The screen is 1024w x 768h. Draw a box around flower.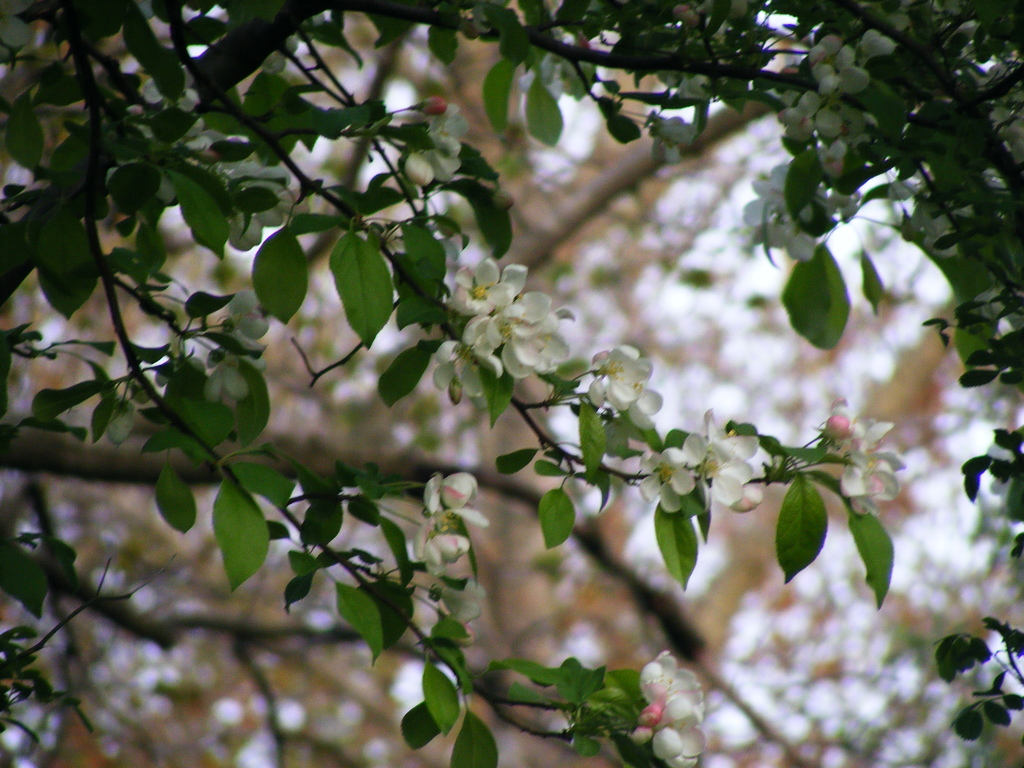
(822,396,918,515).
